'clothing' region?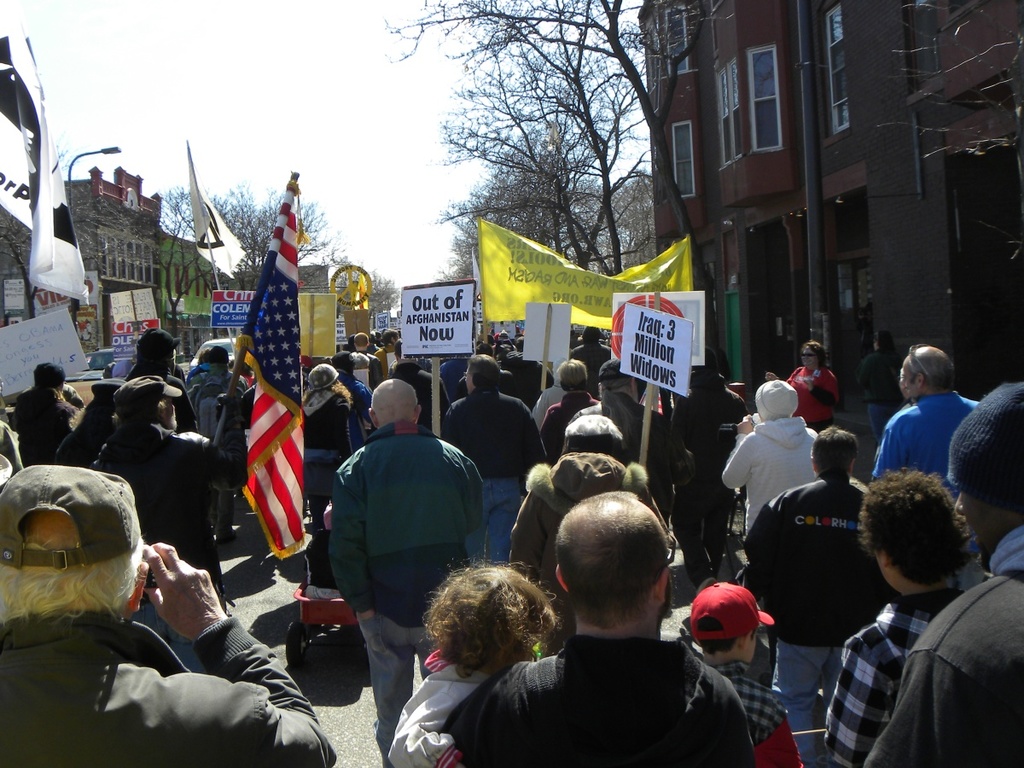
x1=718 y1=378 x2=817 y2=533
